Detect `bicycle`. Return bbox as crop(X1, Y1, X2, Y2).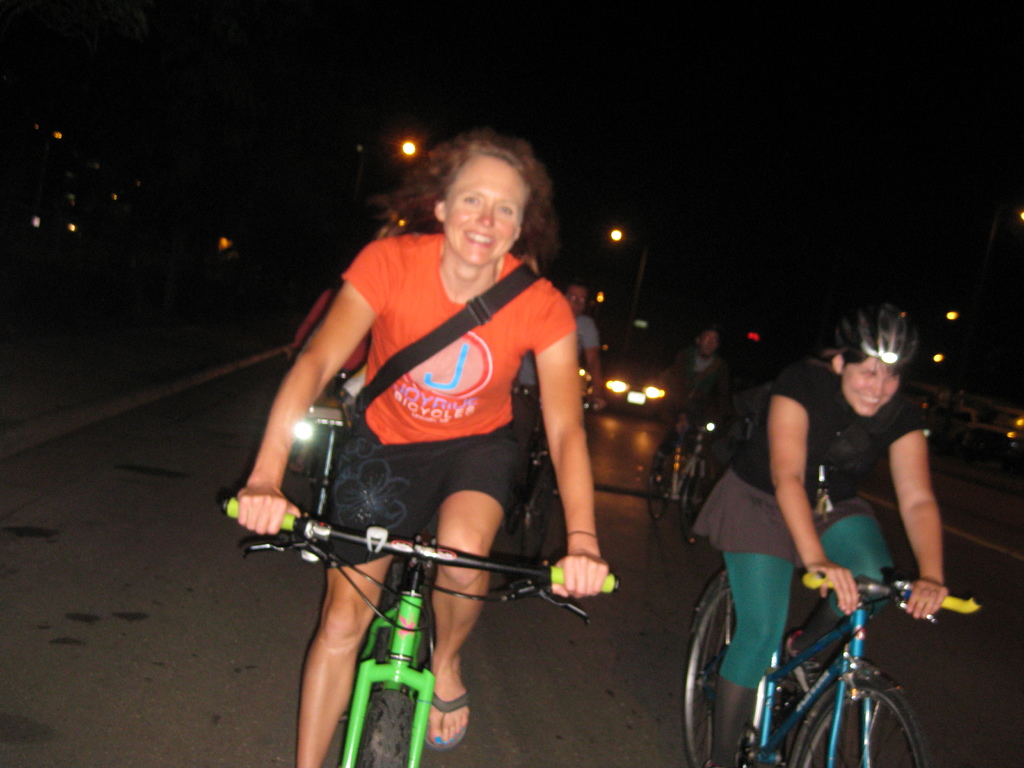
crop(645, 406, 738, 552).
